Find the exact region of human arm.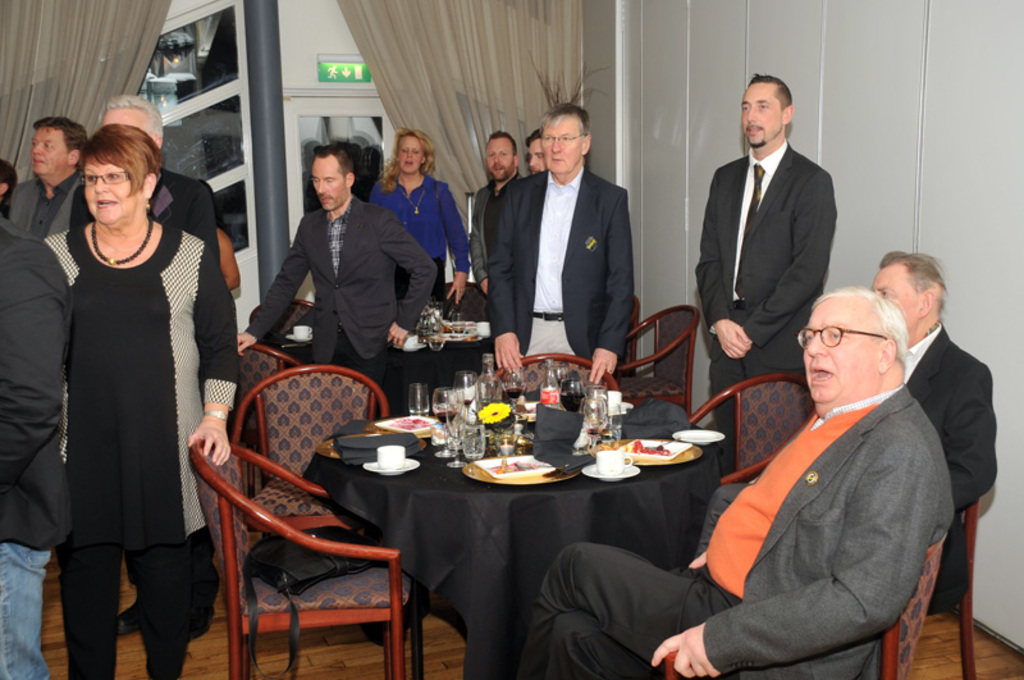
Exact region: x1=369, y1=175, x2=385, y2=204.
